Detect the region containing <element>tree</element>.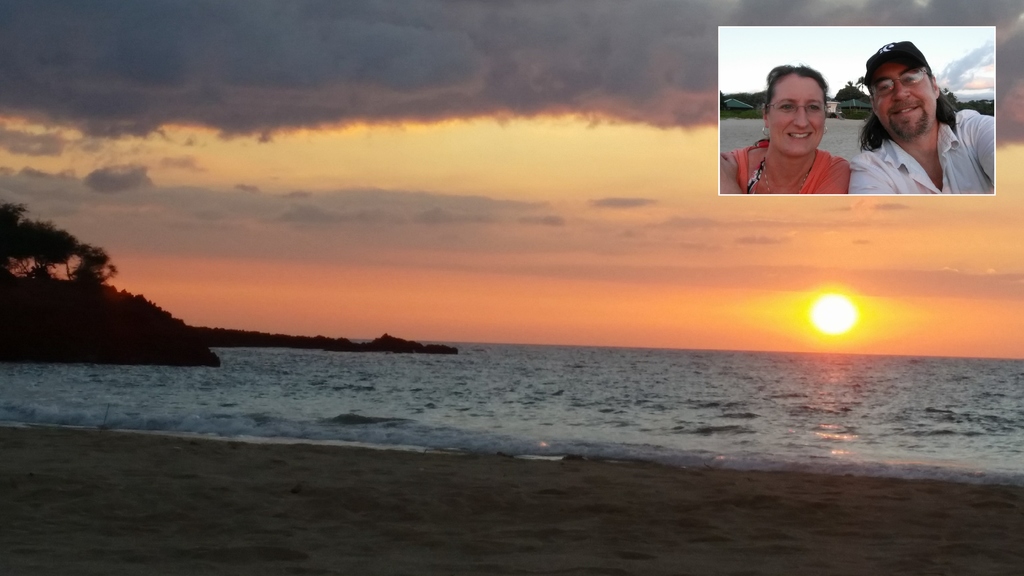
(10,216,74,280).
